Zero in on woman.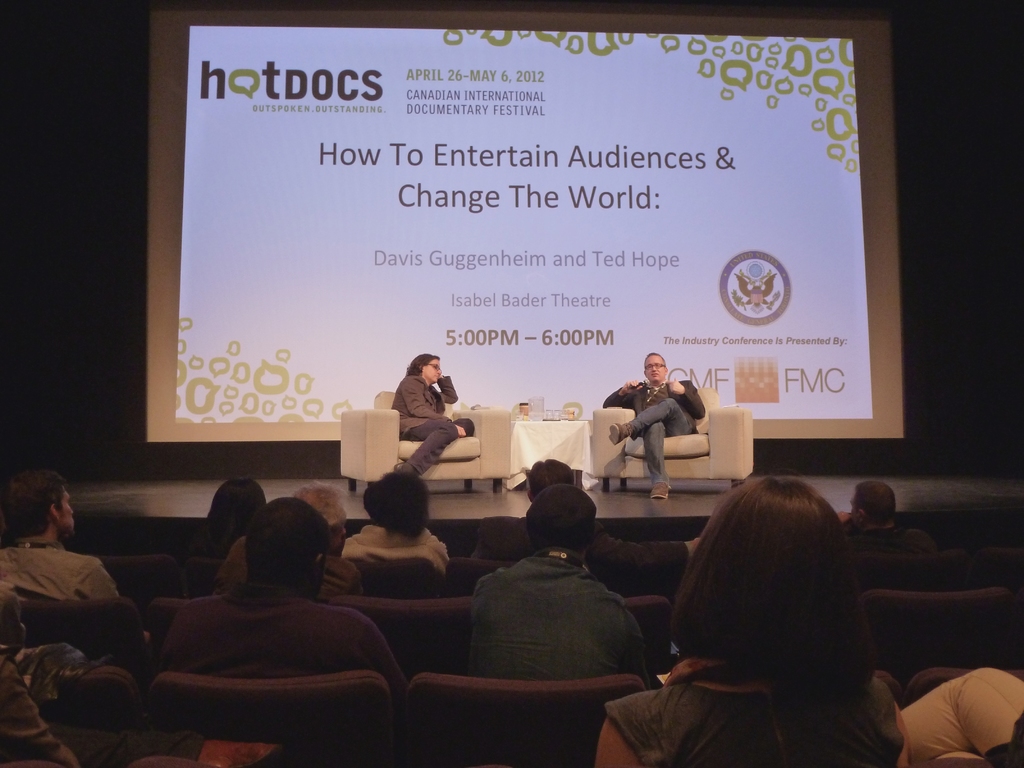
Zeroed in: region(393, 355, 478, 493).
